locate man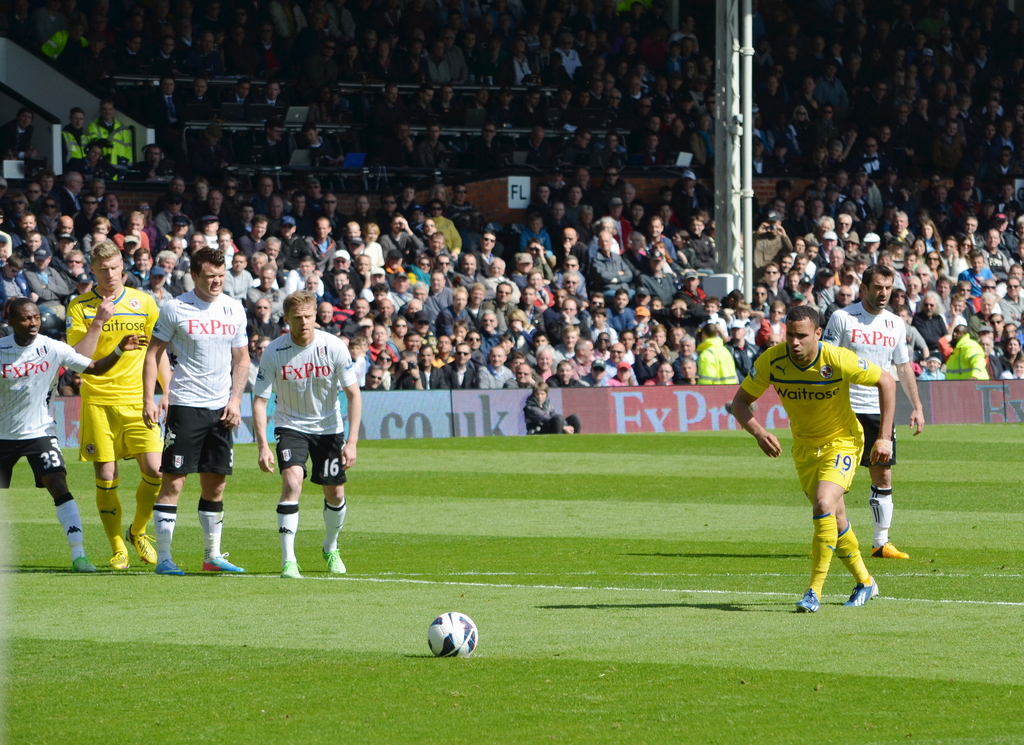
bbox=(477, 226, 502, 285)
